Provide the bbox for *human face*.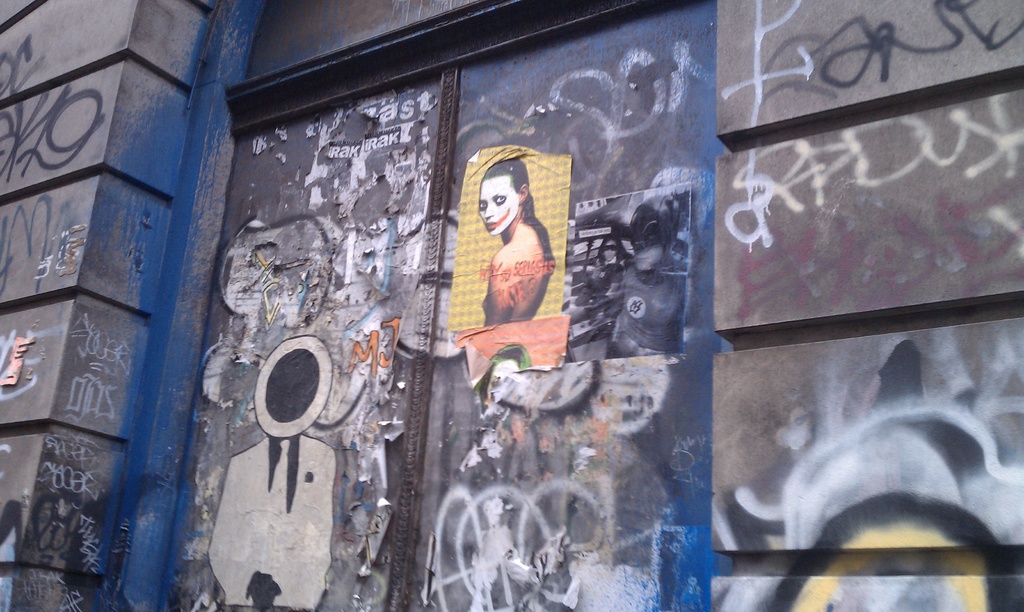
left=477, top=173, right=525, bottom=238.
